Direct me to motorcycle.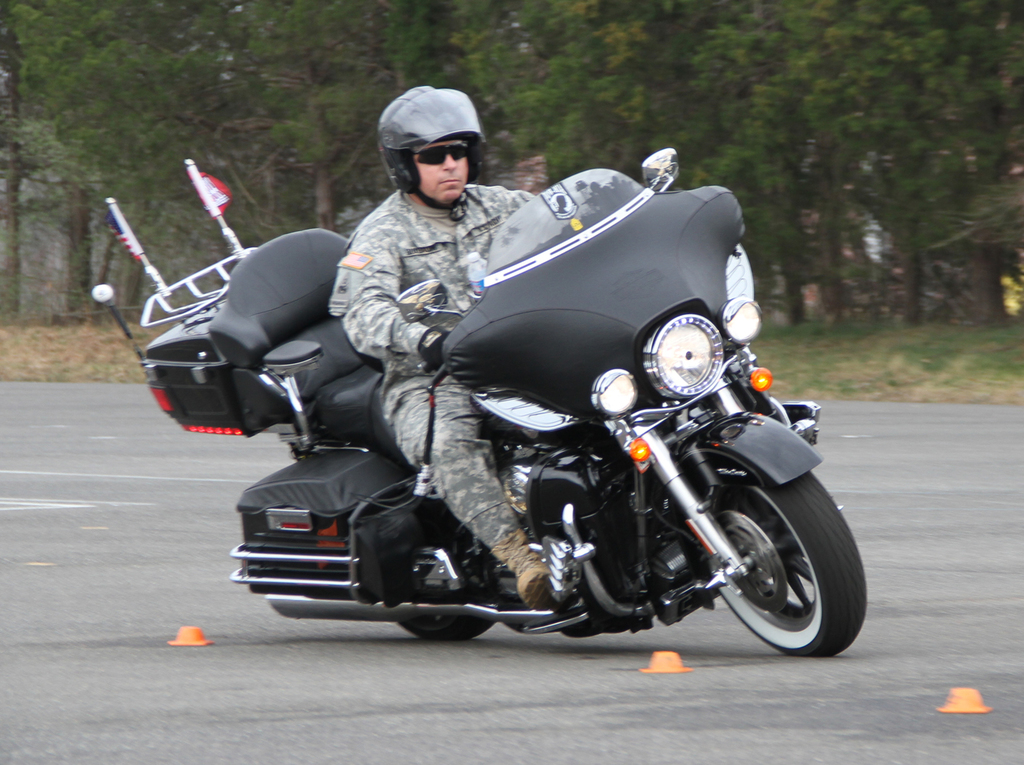
Direction: x1=109, y1=189, x2=867, y2=661.
